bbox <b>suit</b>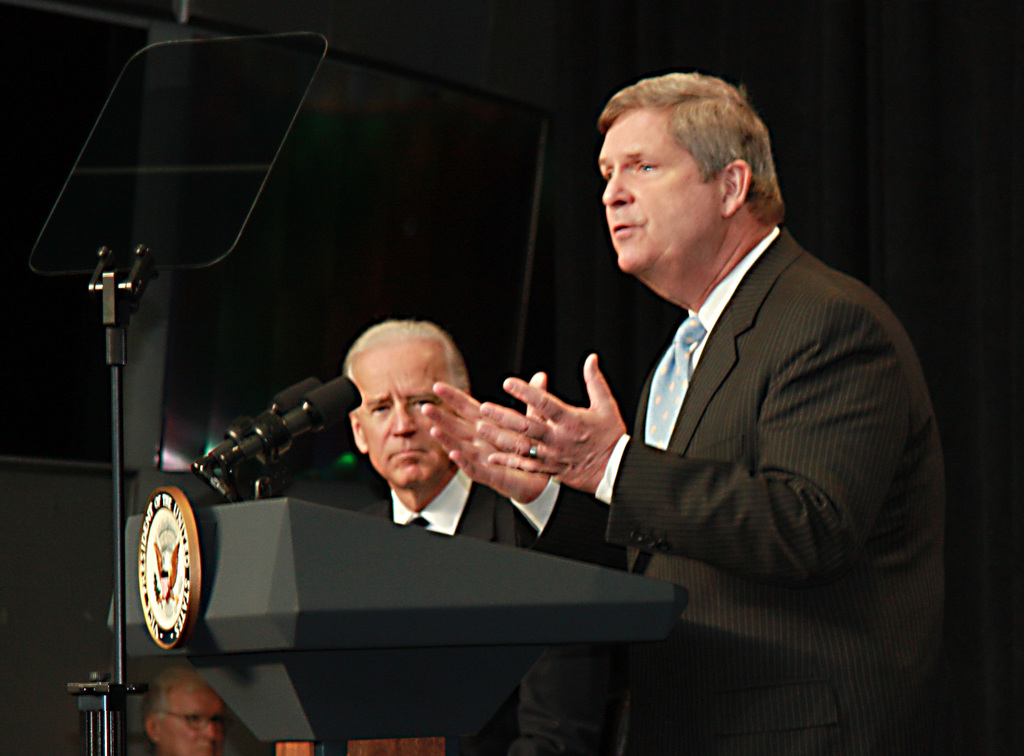
[521, 138, 934, 693]
